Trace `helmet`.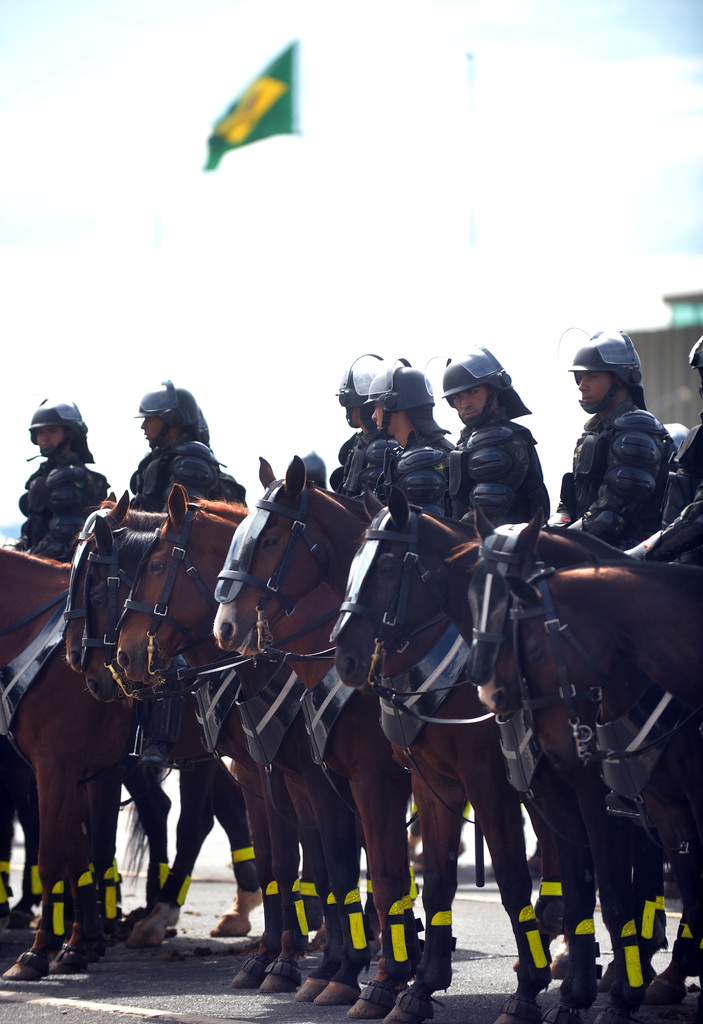
Traced to locate(363, 353, 440, 433).
